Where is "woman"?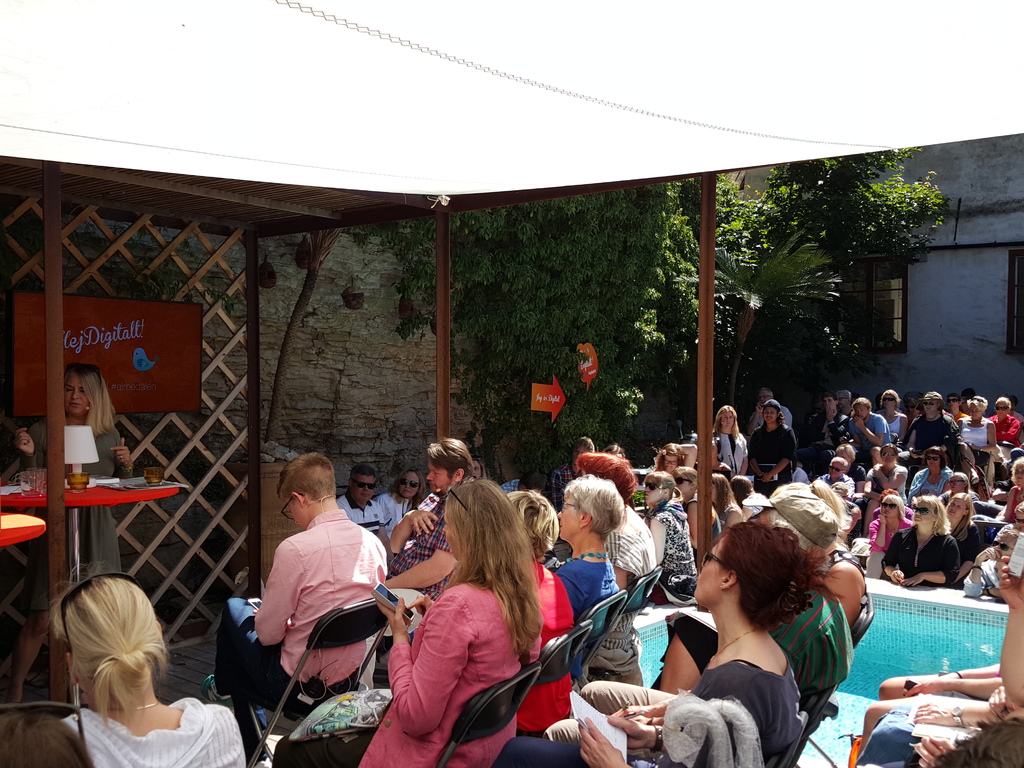
bbox=(952, 396, 998, 458).
